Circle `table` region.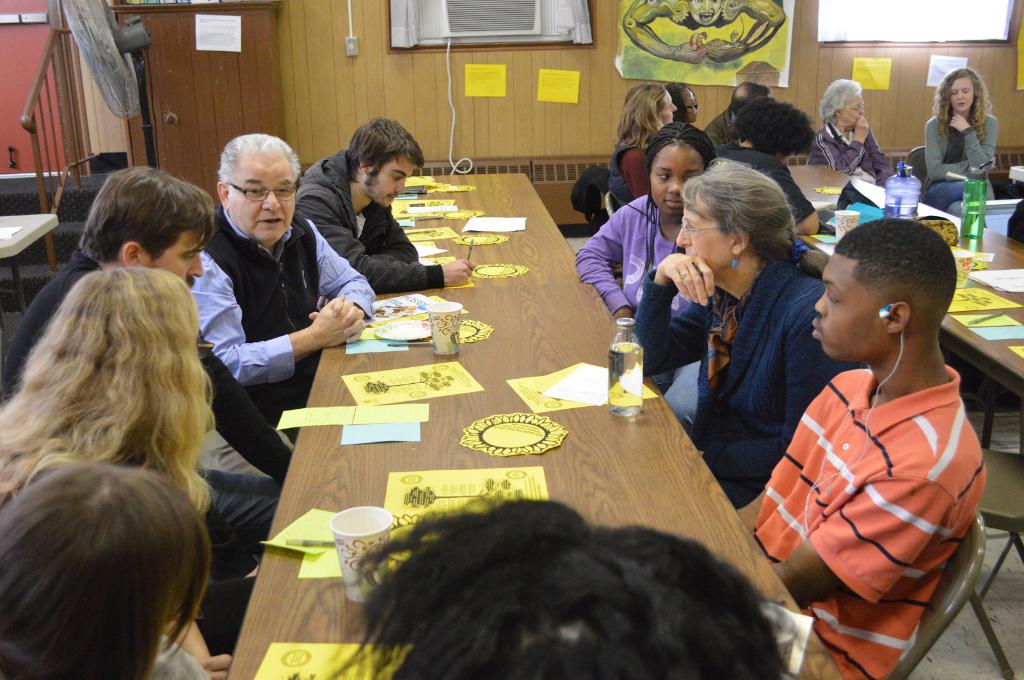
Region: {"left": 1006, "top": 163, "right": 1023, "bottom": 183}.
